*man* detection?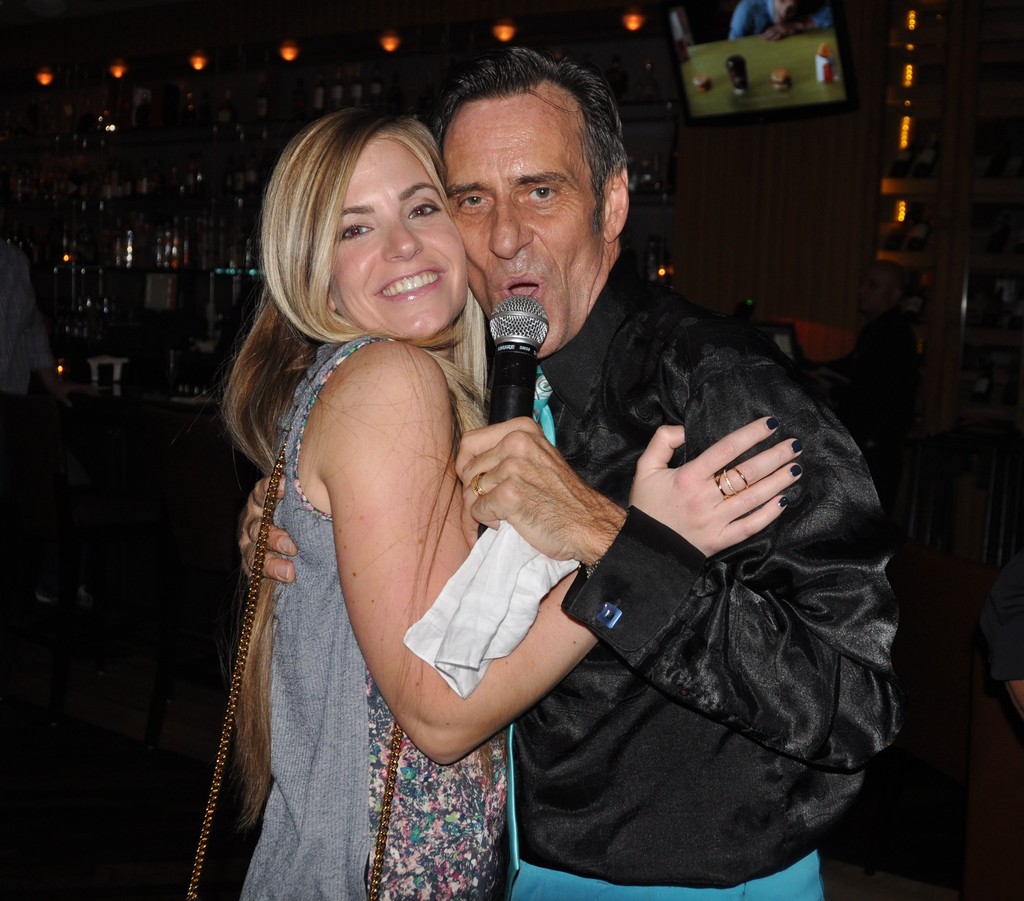
box=[236, 57, 756, 879]
